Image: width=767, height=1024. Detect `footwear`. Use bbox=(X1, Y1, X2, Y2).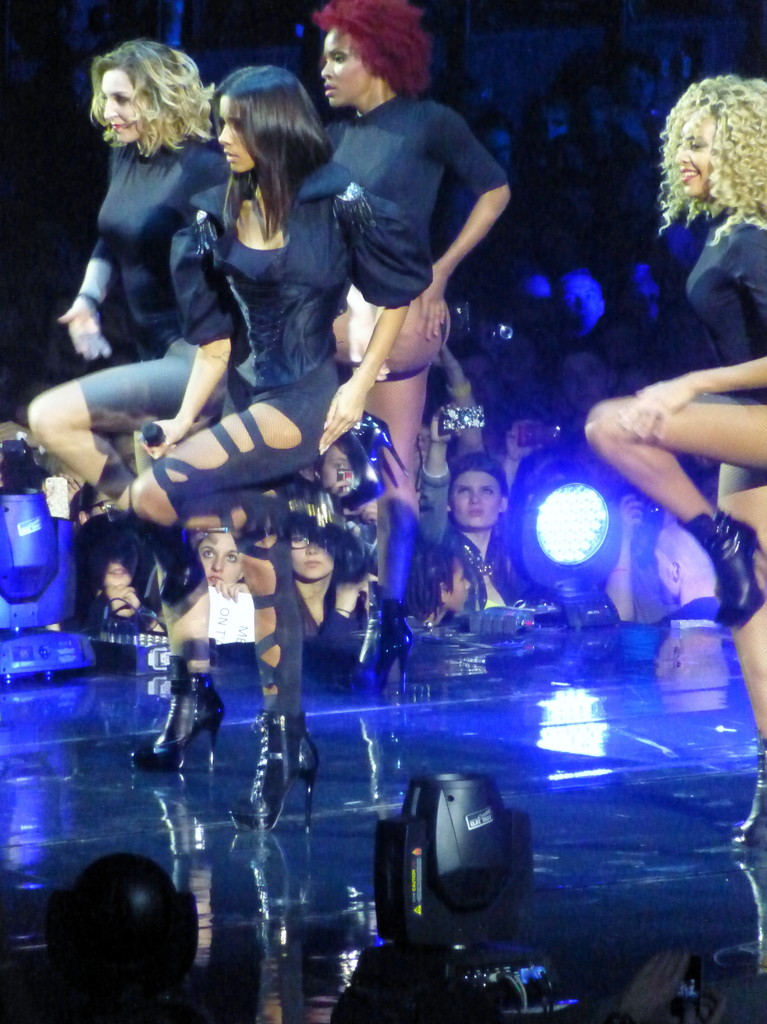
bbox=(111, 566, 157, 644).
